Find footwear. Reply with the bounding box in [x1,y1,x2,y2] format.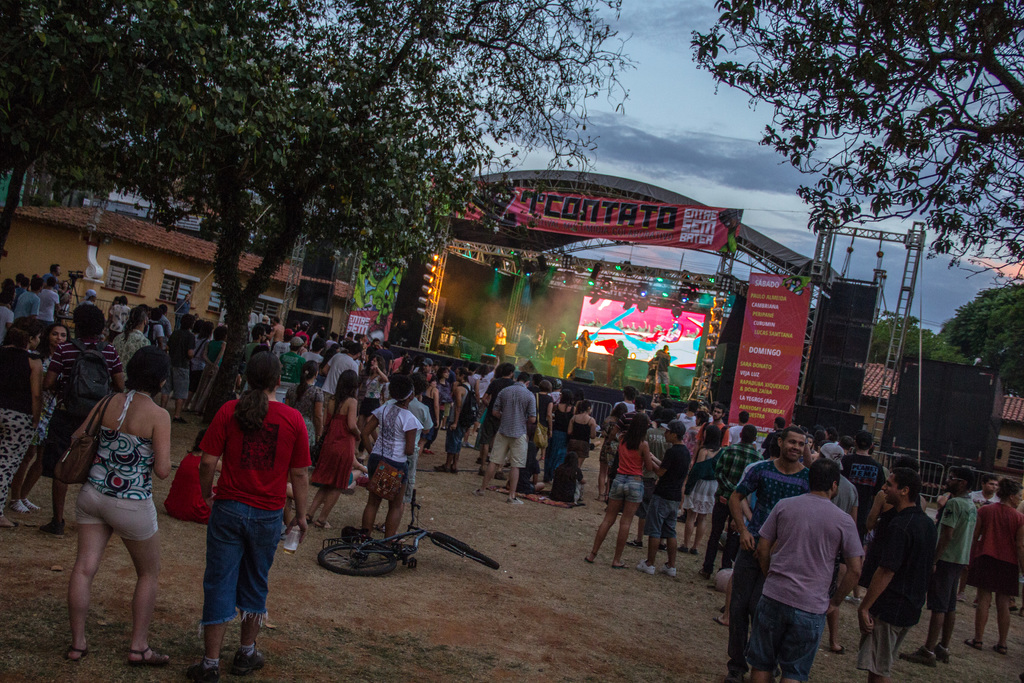
[637,558,658,576].
